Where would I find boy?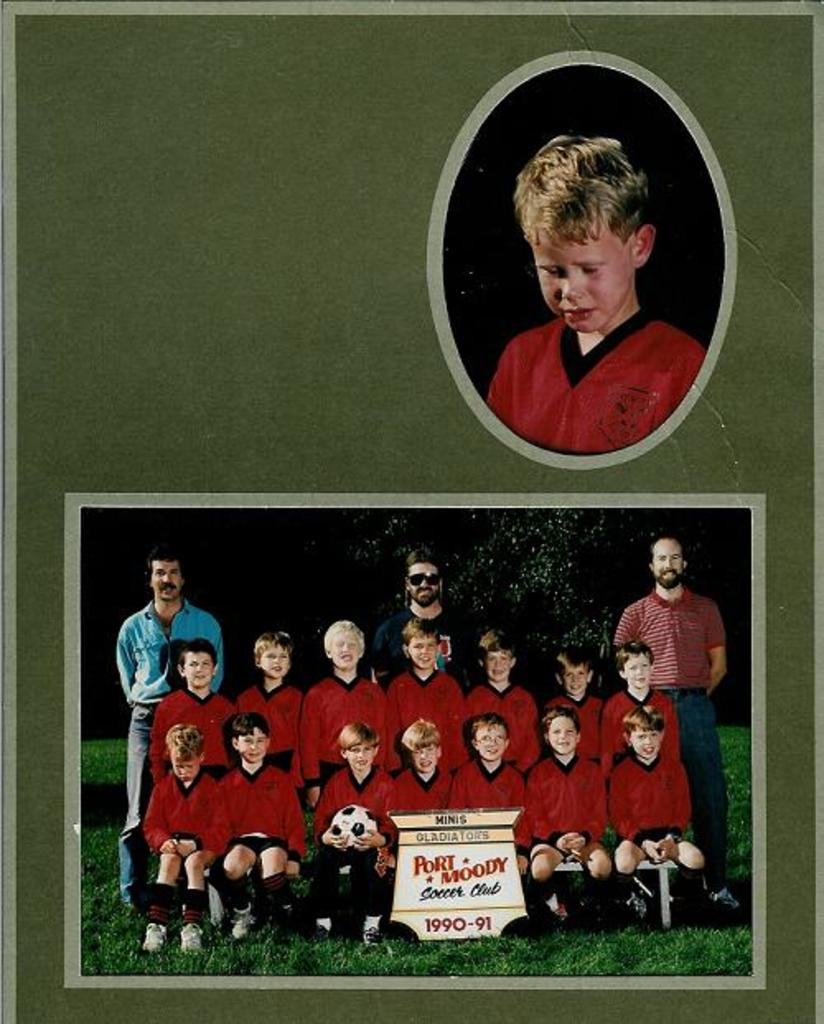
At <bbox>481, 125, 714, 452</bbox>.
